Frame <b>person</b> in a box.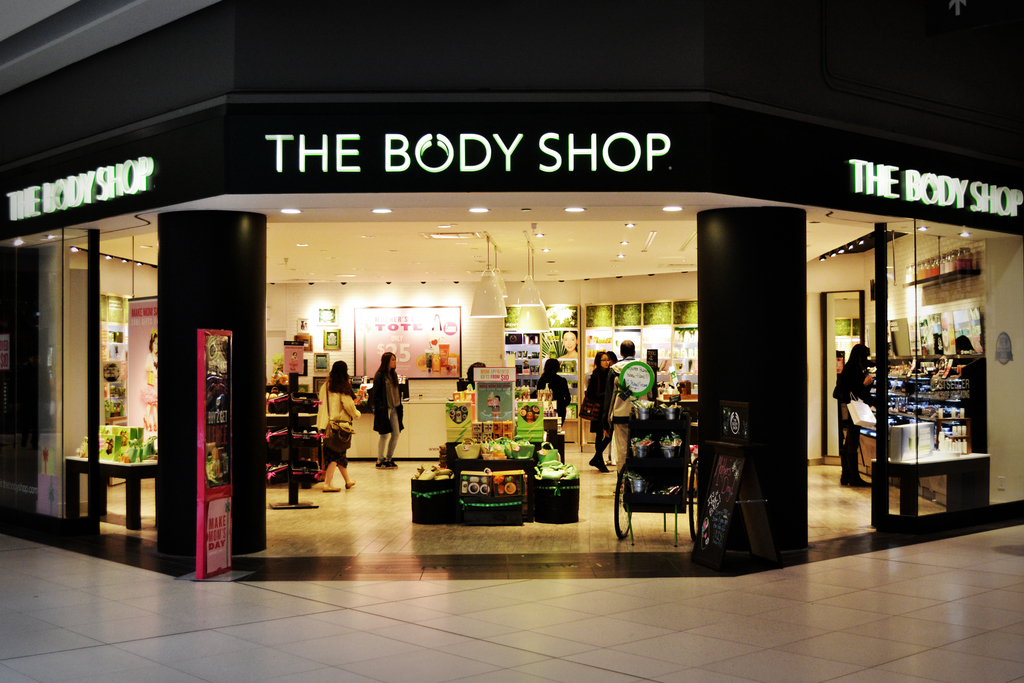
rect(834, 341, 881, 488).
